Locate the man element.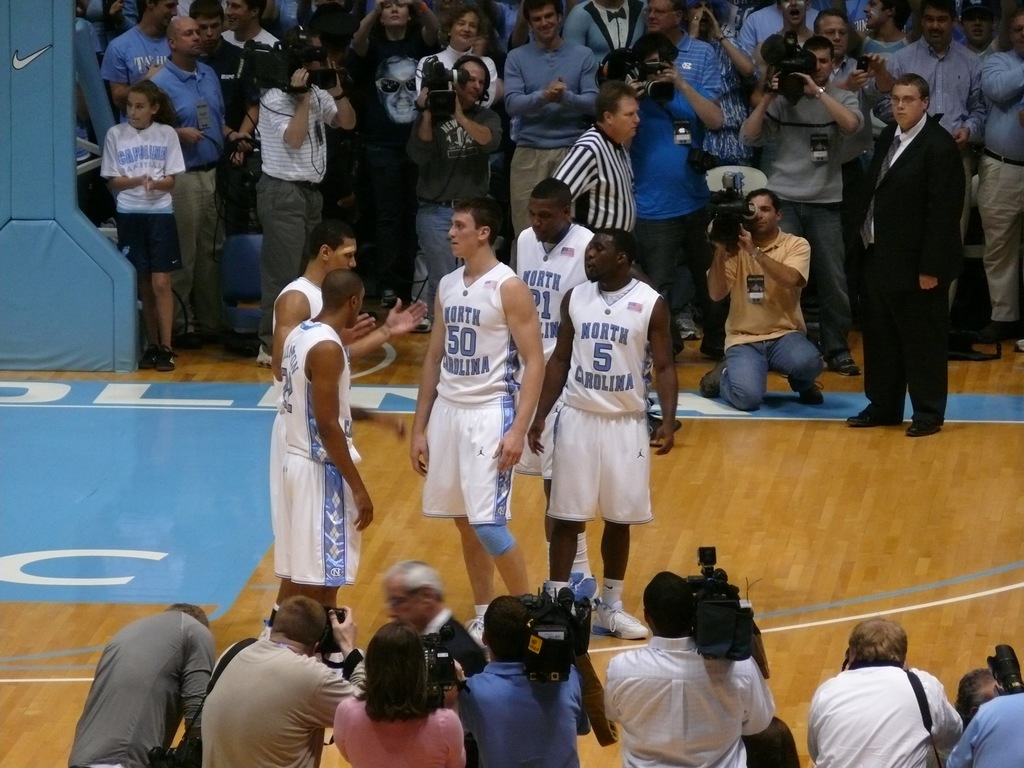
Element bbox: <region>637, 0, 730, 98</region>.
